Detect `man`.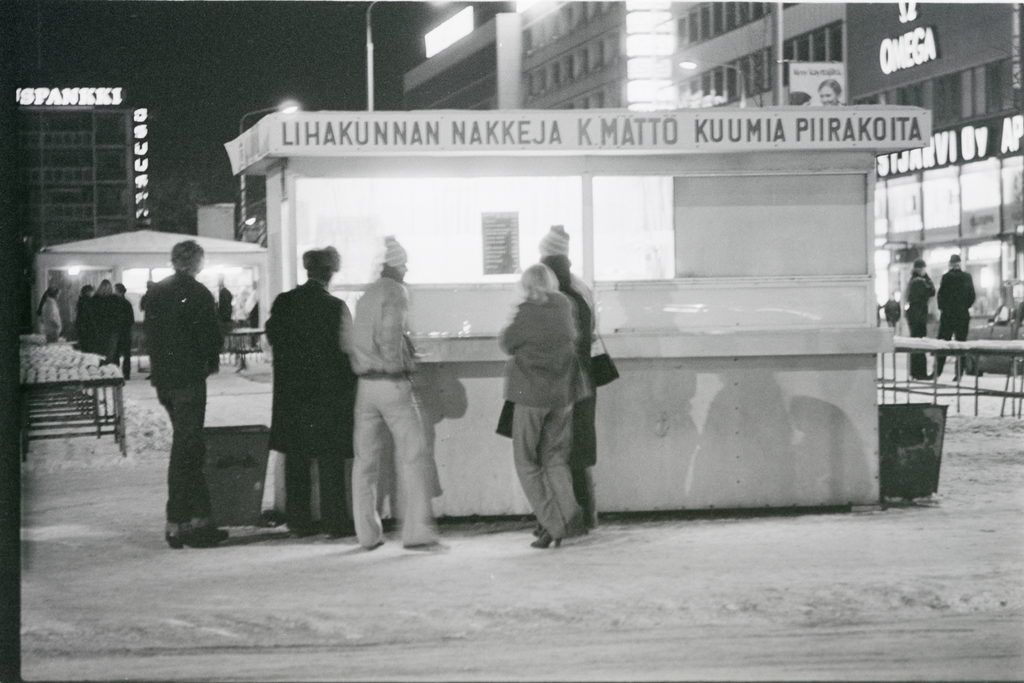
Detected at {"left": 530, "top": 223, "right": 594, "bottom": 315}.
